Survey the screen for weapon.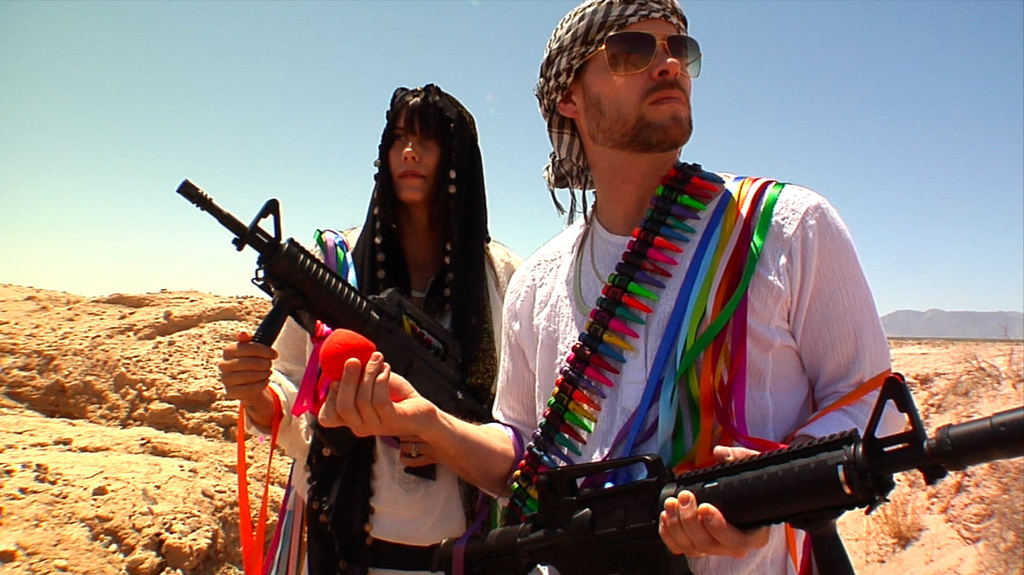
Survey found: [left=164, top=179, right=487, bottom=436].
